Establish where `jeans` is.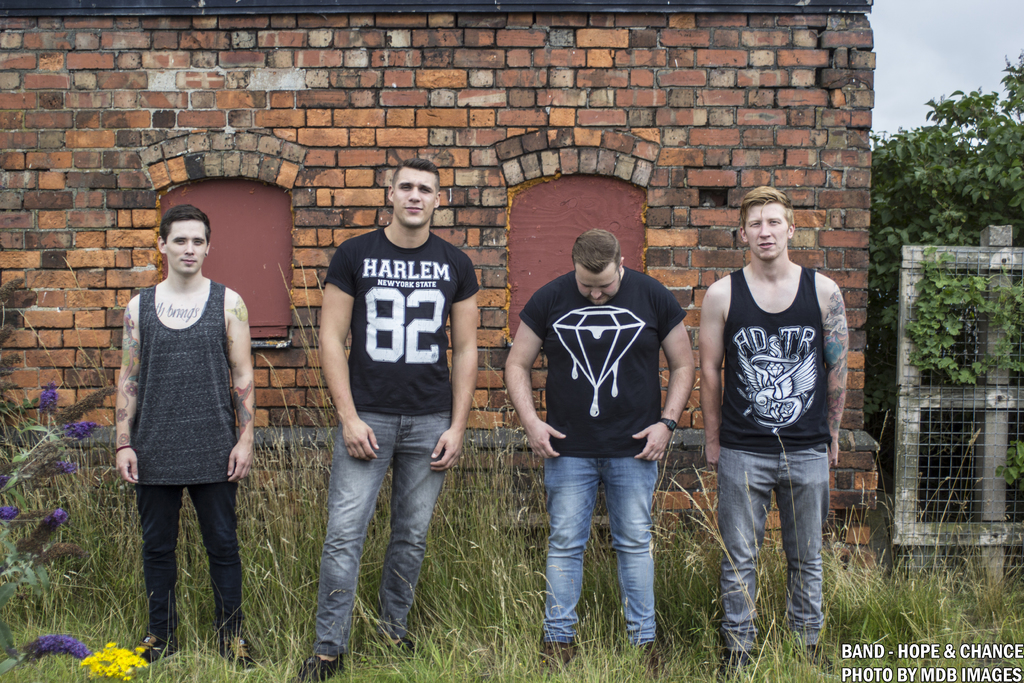
Established at <box>708,440,838,657</box>.
